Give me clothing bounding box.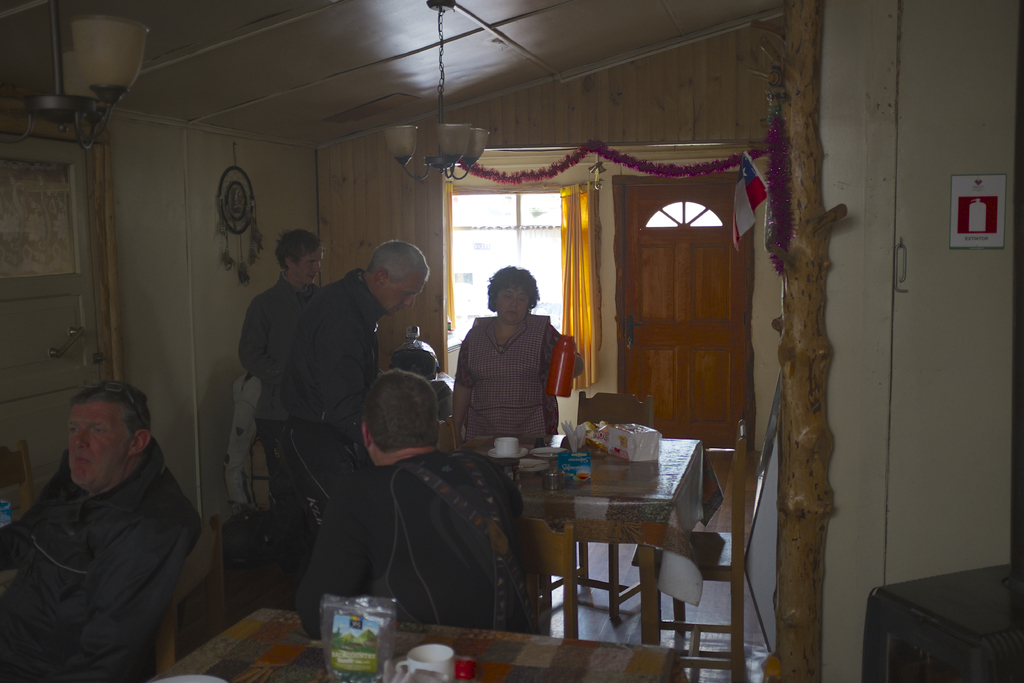
l=241, t=272, r=334, b=566.
